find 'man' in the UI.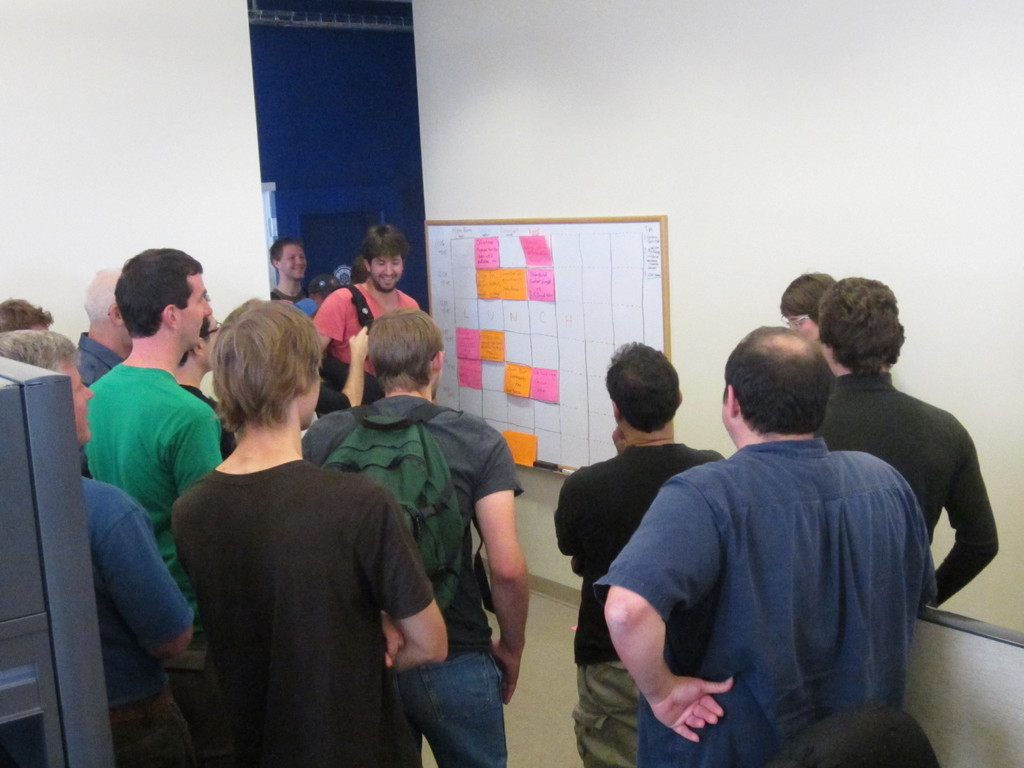
UI element at (307,227,430,404).
